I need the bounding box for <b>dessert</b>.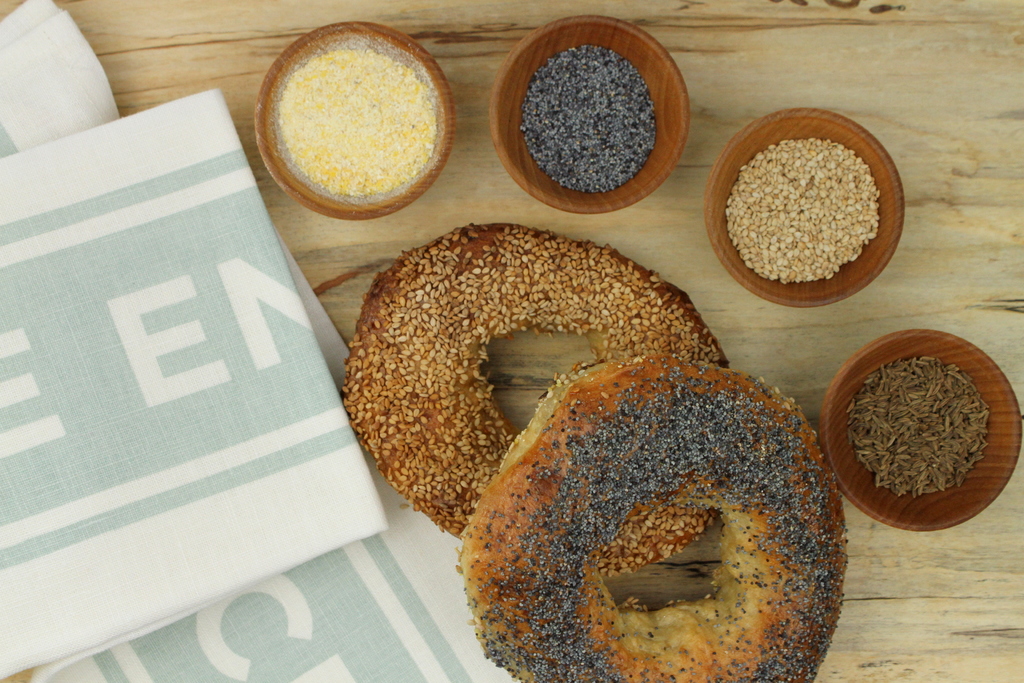
Here it is: select_region(335, 214, 726, 524).
